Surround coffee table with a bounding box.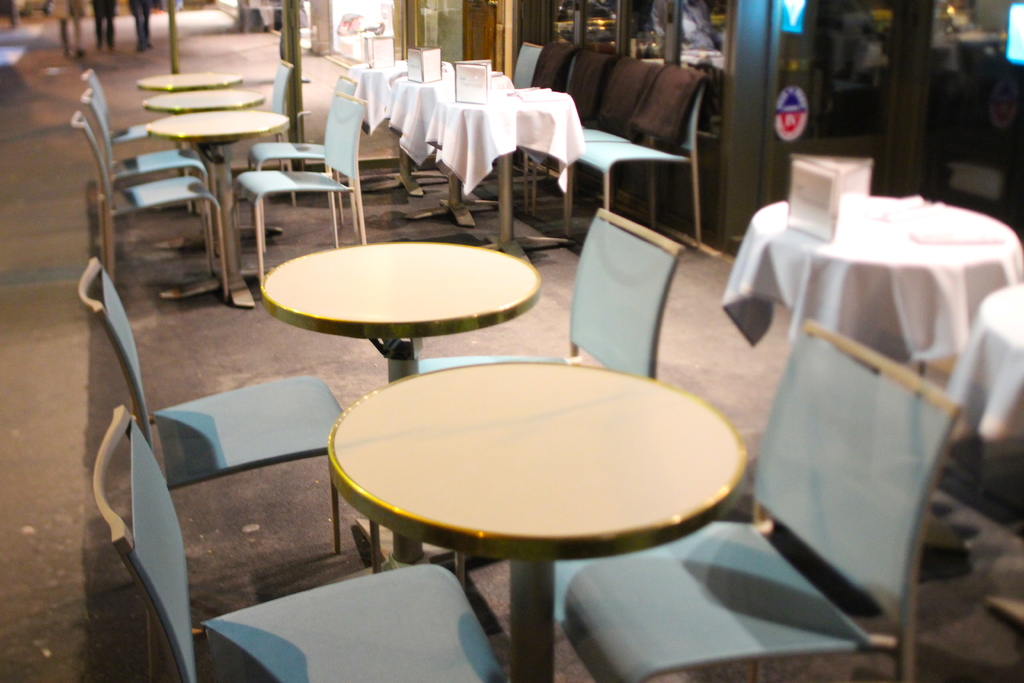
[148,112,289,309].
